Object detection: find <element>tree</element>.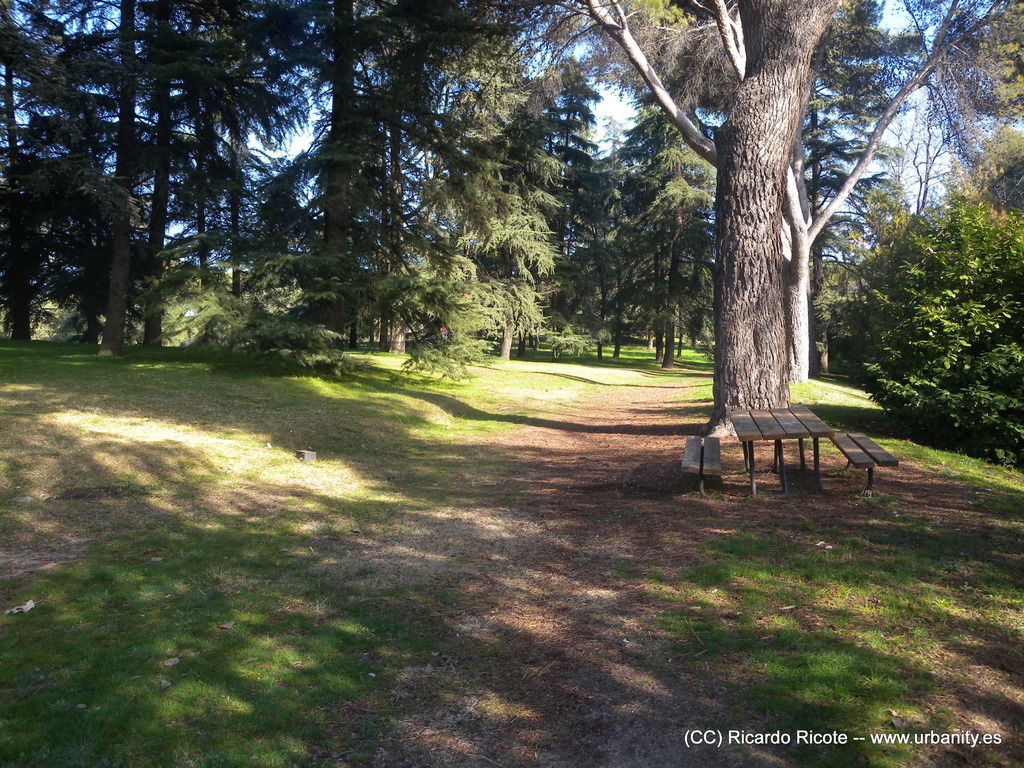
(left=838, top=64, right=979, bottom=404).
